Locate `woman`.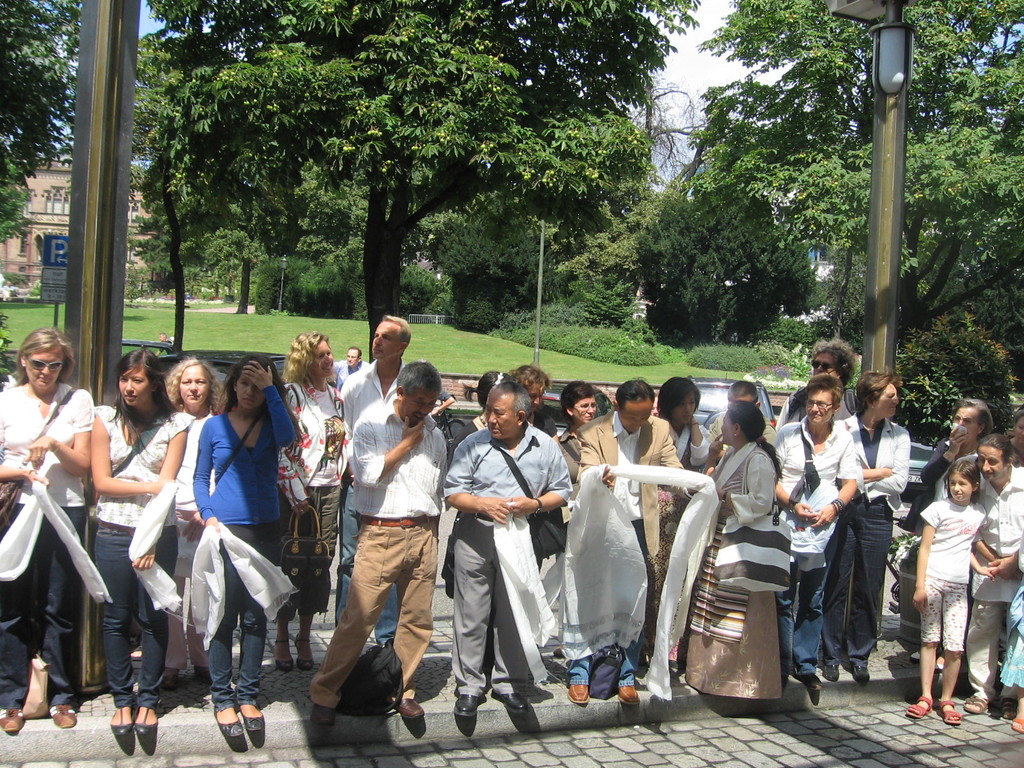
Bounding box: pyautogui.locateOnScreen(678, 399, 776, 704).
